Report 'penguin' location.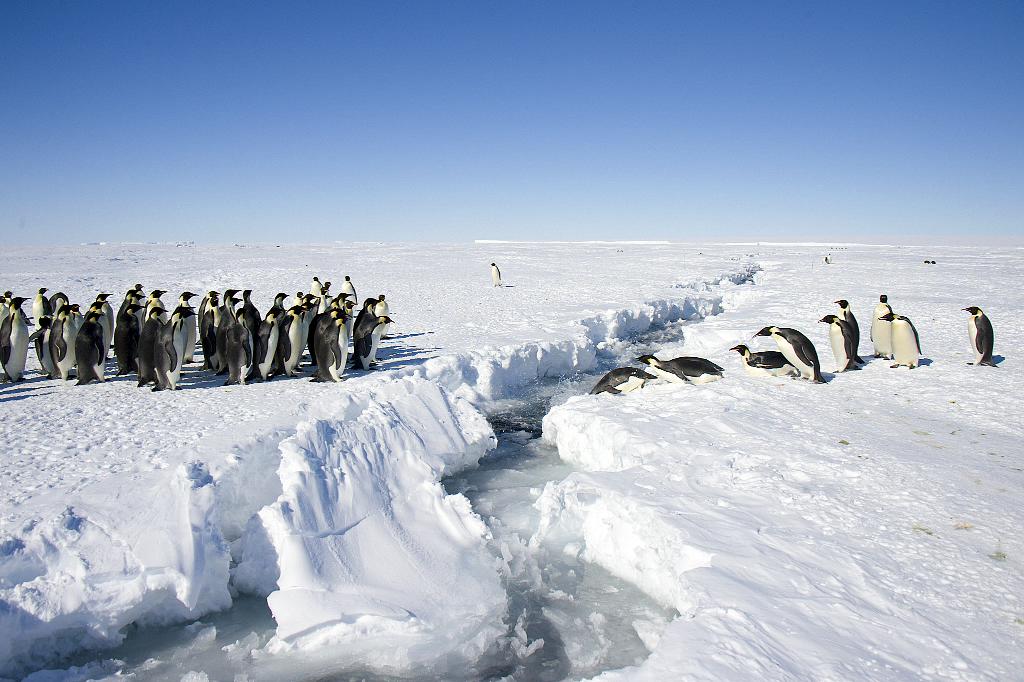
Report: (x1=235, y1=292, x2=251, y2=337).
